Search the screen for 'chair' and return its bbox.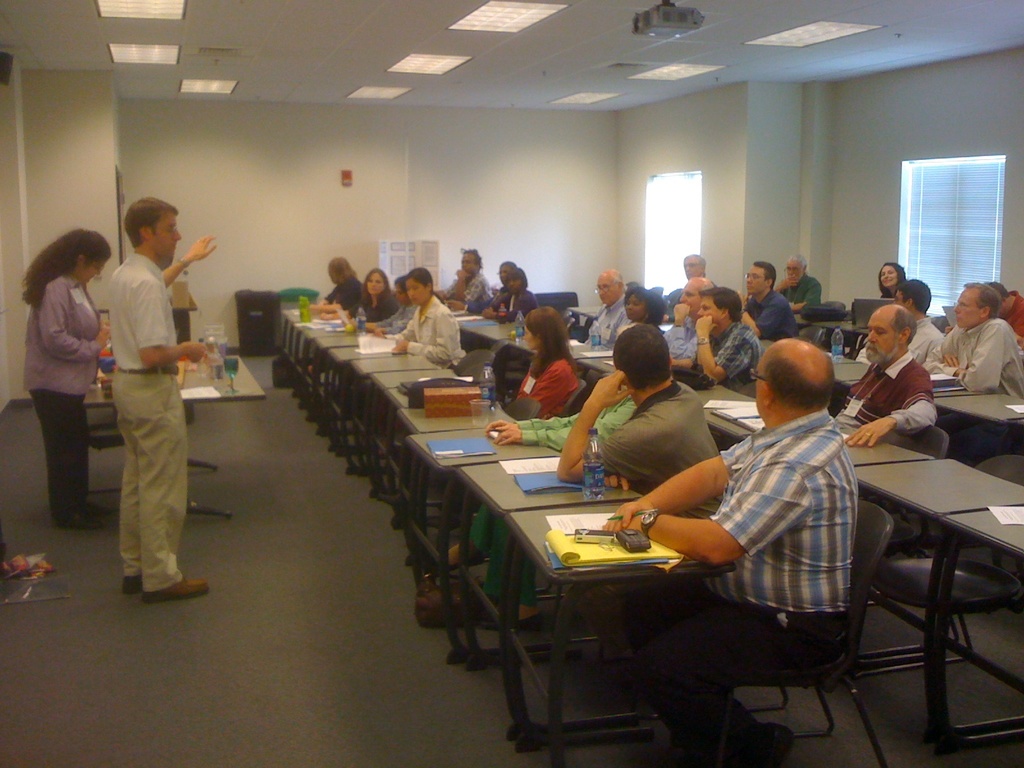
Found: [473,336,506,397].
